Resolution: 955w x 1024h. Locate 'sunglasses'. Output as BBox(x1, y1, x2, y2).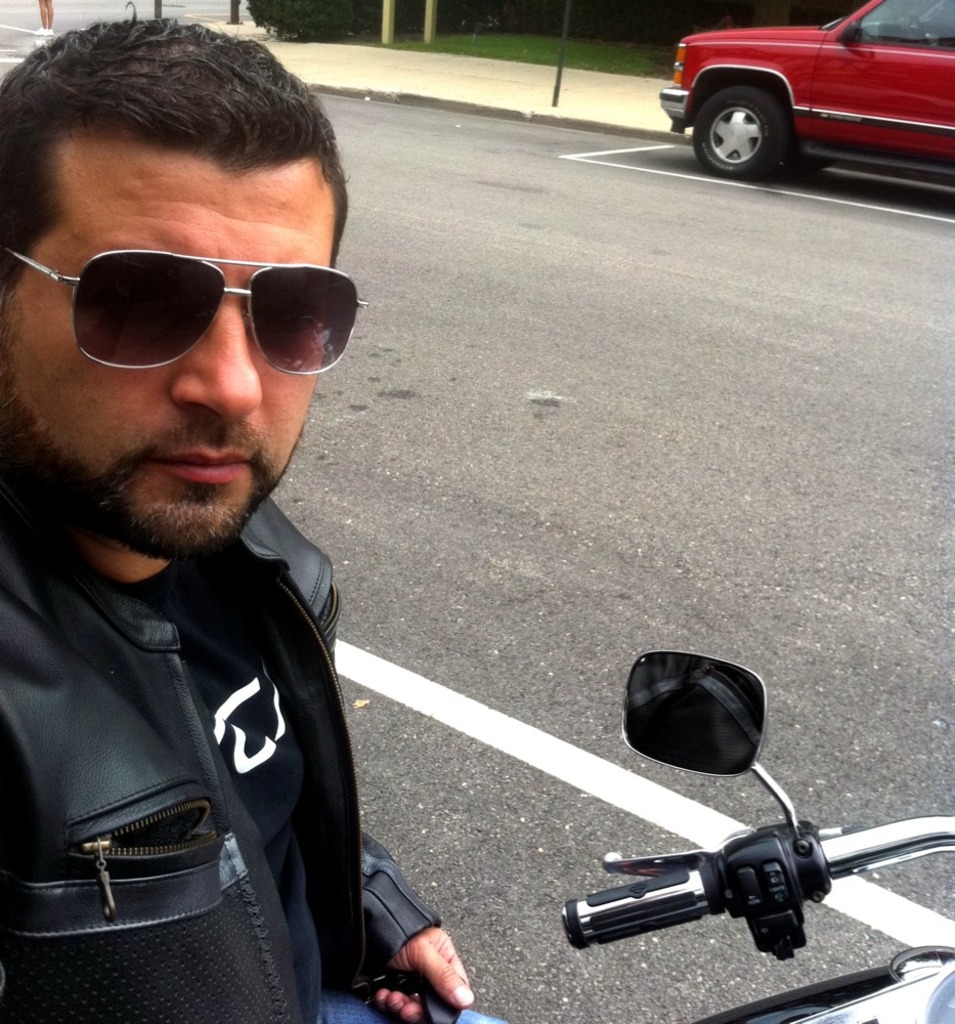
BBox(3, 245, 368, 370).
